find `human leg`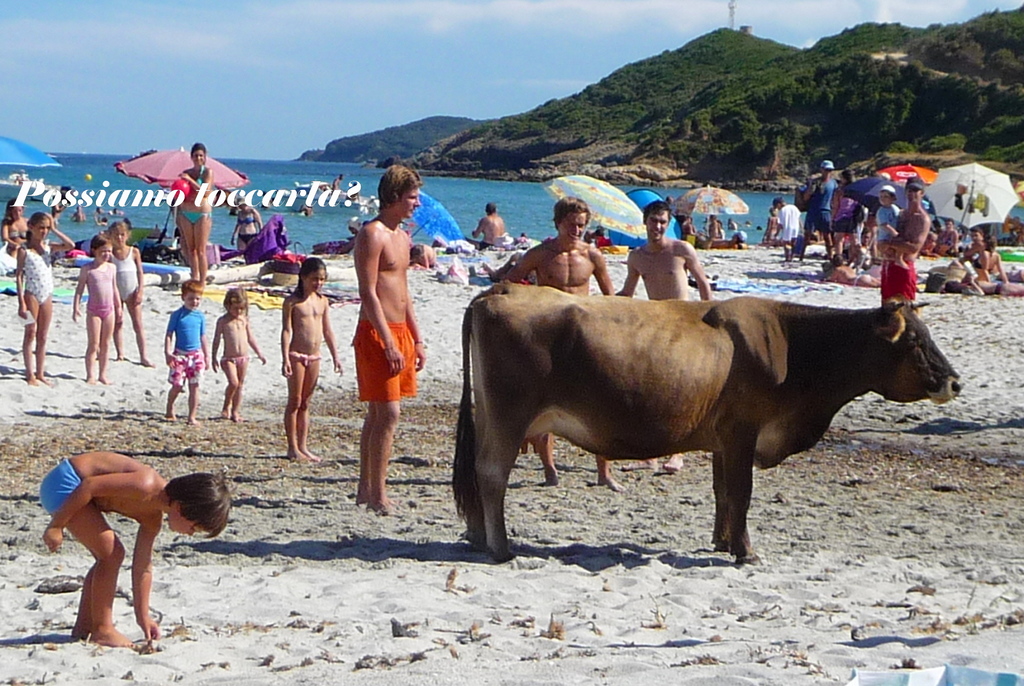
region(300, 355, 317, 465)
